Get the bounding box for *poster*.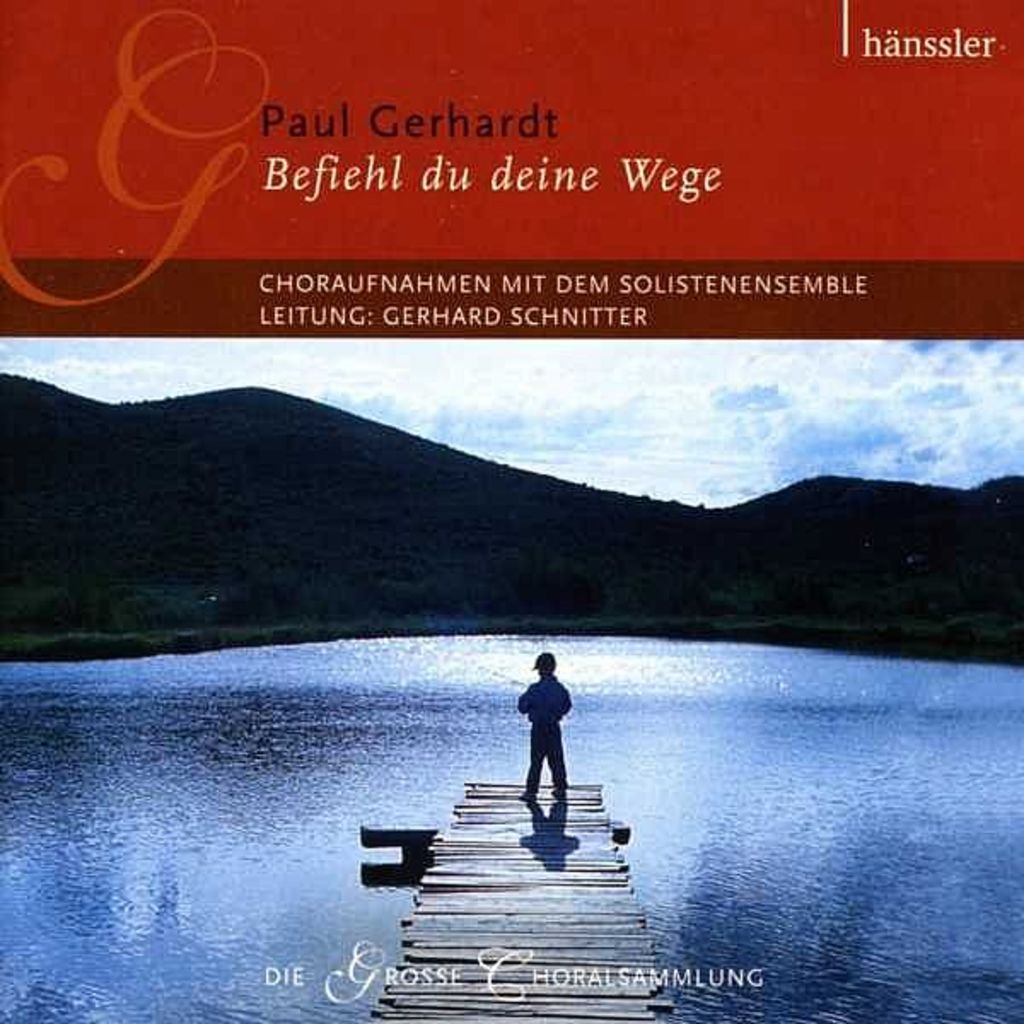
0, 0, 1022, 1022.
